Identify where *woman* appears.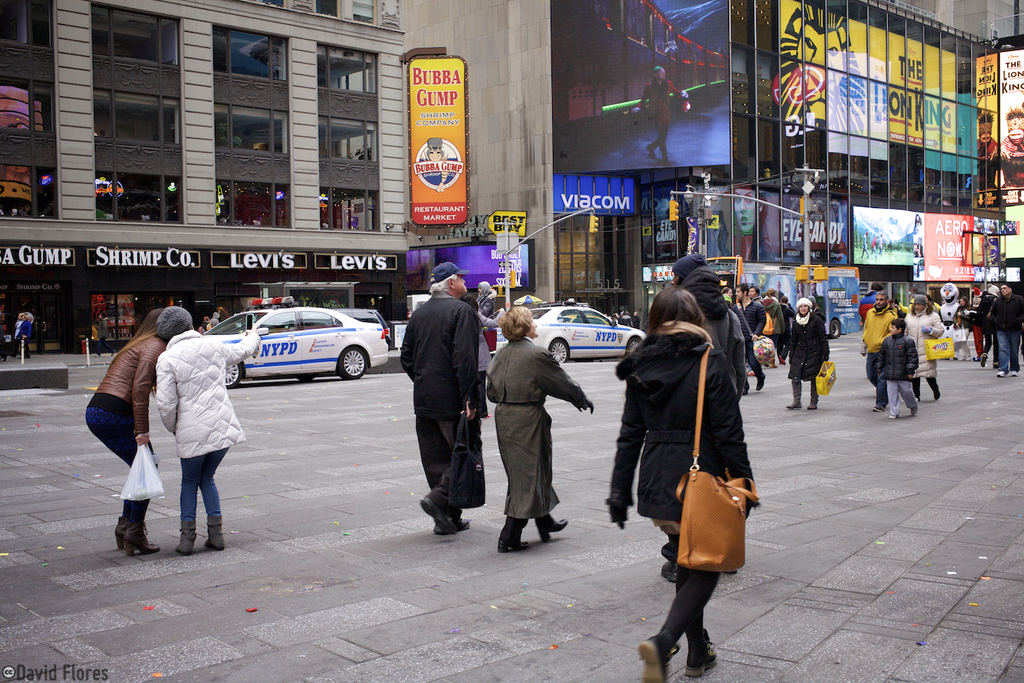
Appears at 489:310:600:554.
